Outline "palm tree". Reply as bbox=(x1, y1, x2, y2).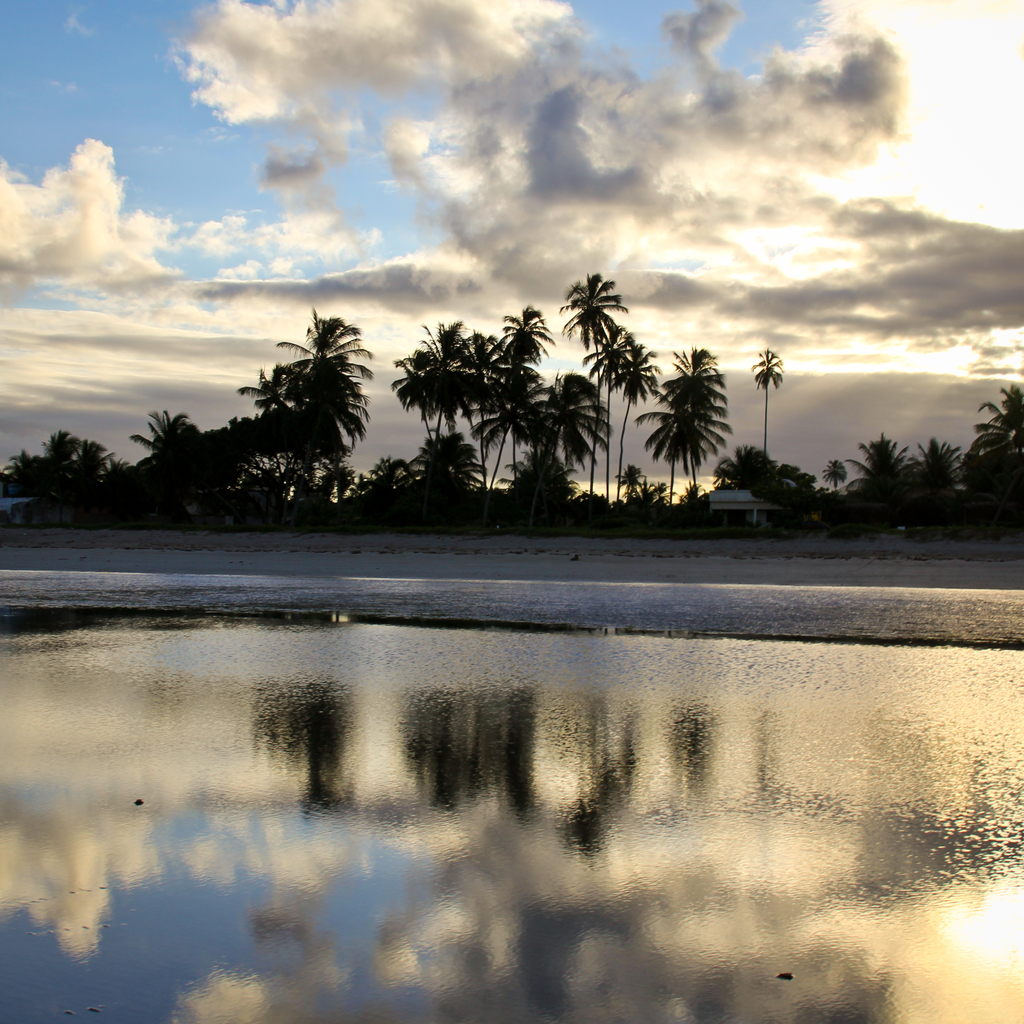
bbox=(860, 431, 913, 495).
